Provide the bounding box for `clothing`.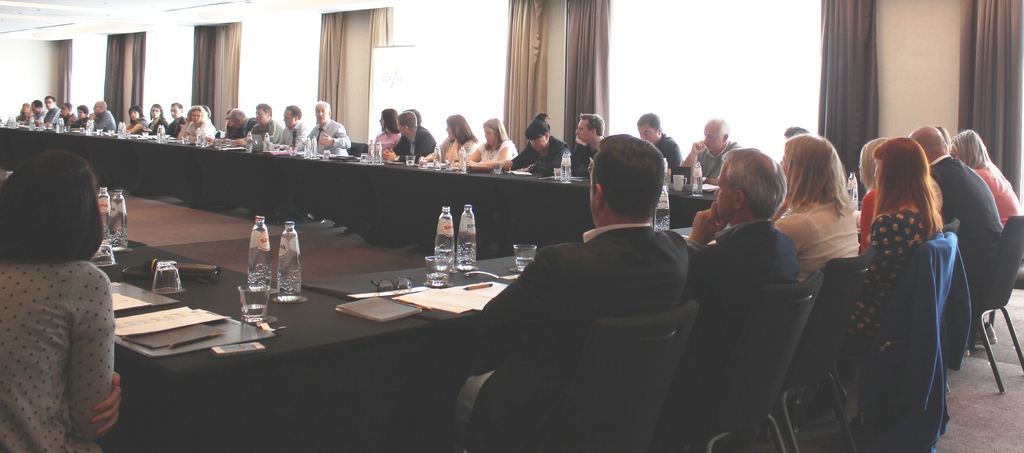
bbox(246, 122, 278, 148).
